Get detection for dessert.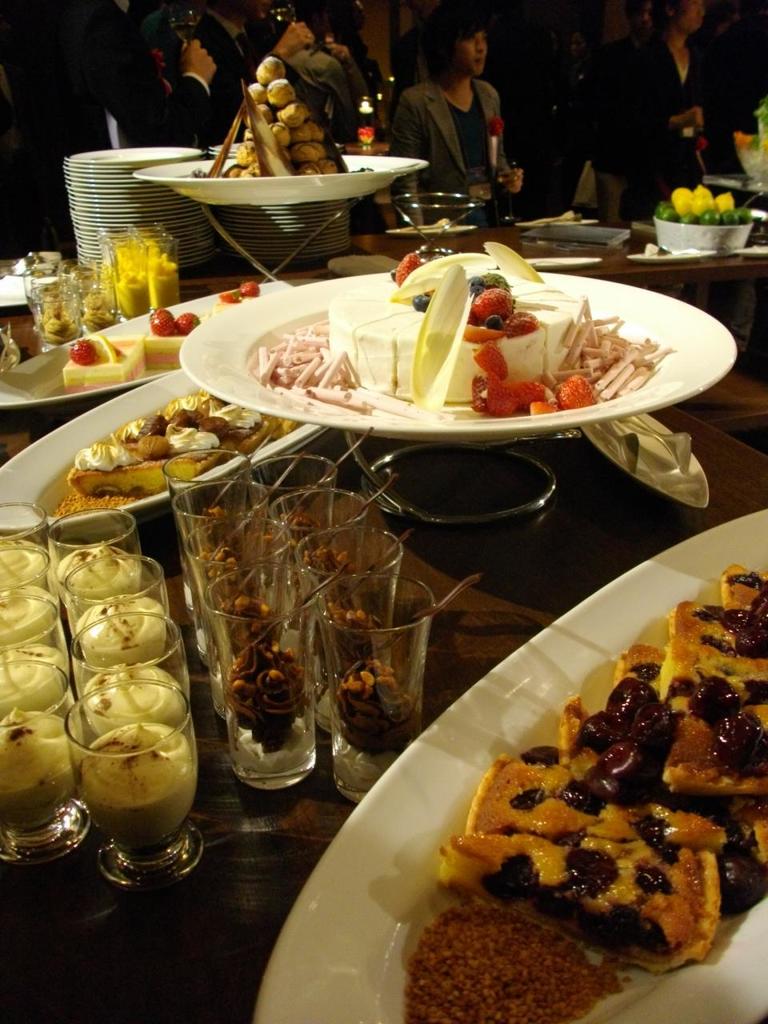
Detection: [left=142, top=307, right=202, bottom=370].
